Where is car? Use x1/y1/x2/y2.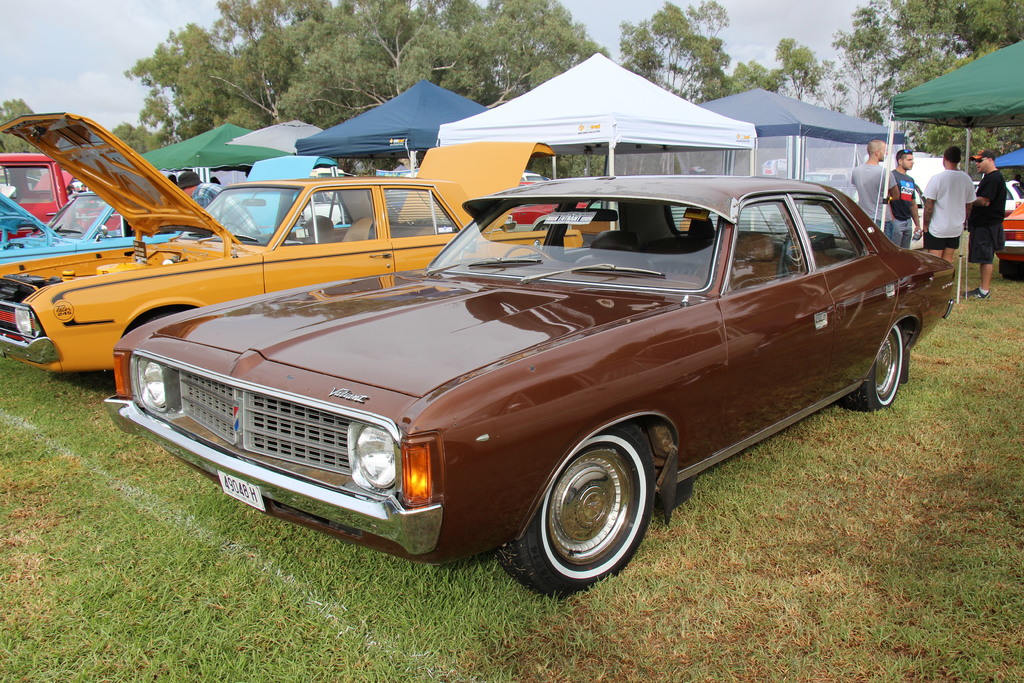
0/191/180/266.
